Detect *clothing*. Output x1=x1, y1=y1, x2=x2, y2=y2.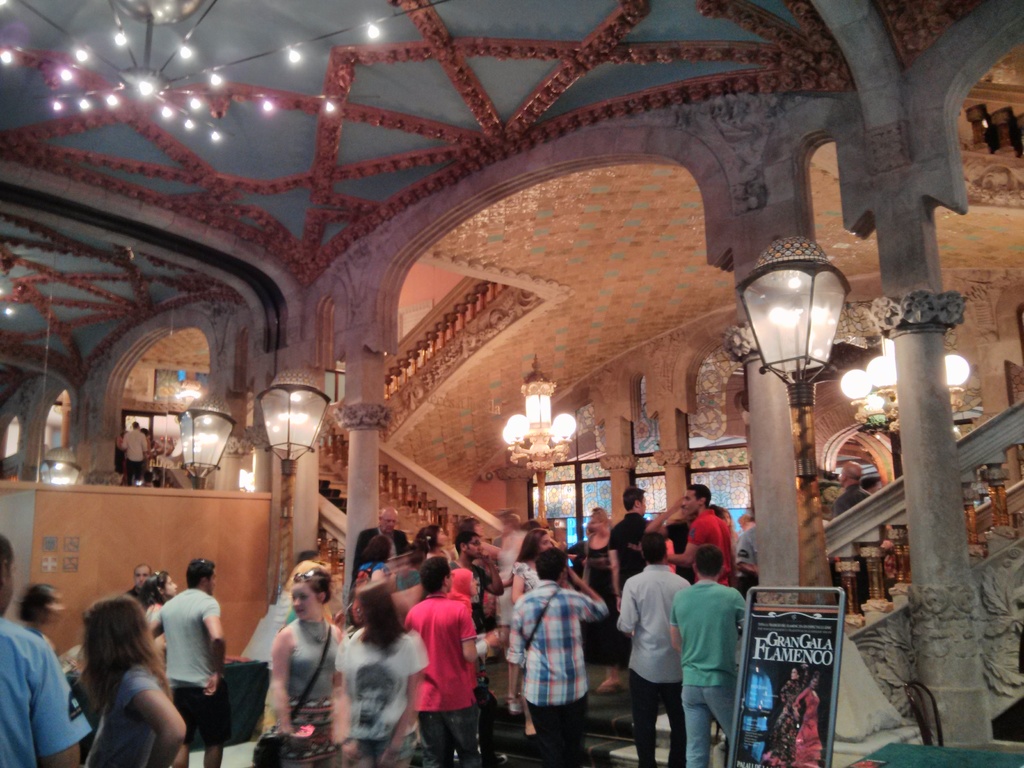
x1=736, y1=525, x2=758, y2=579.
